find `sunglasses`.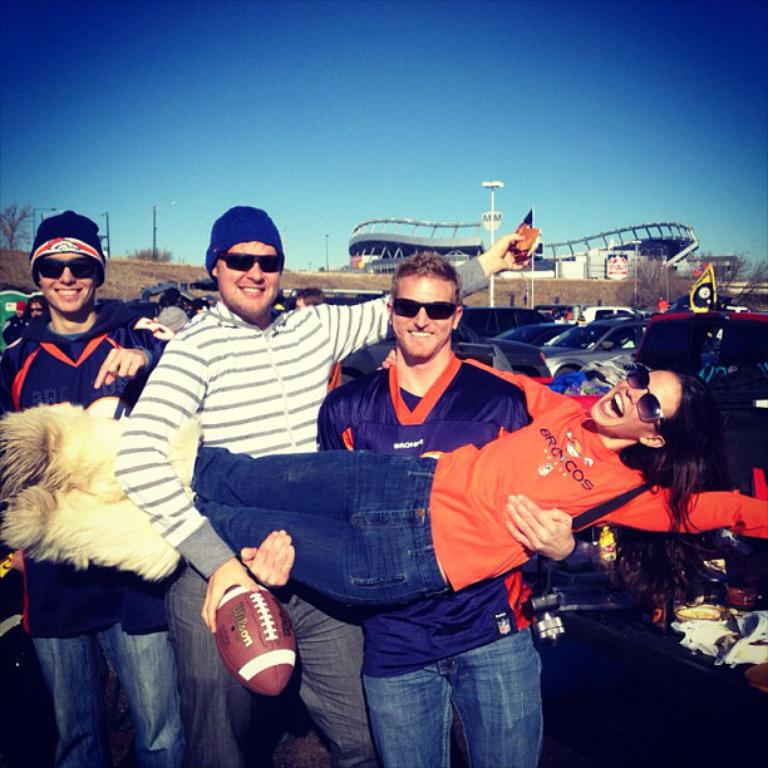
{"x1": 390, "y1": 301, "x2": 459, "y2": 320}.
